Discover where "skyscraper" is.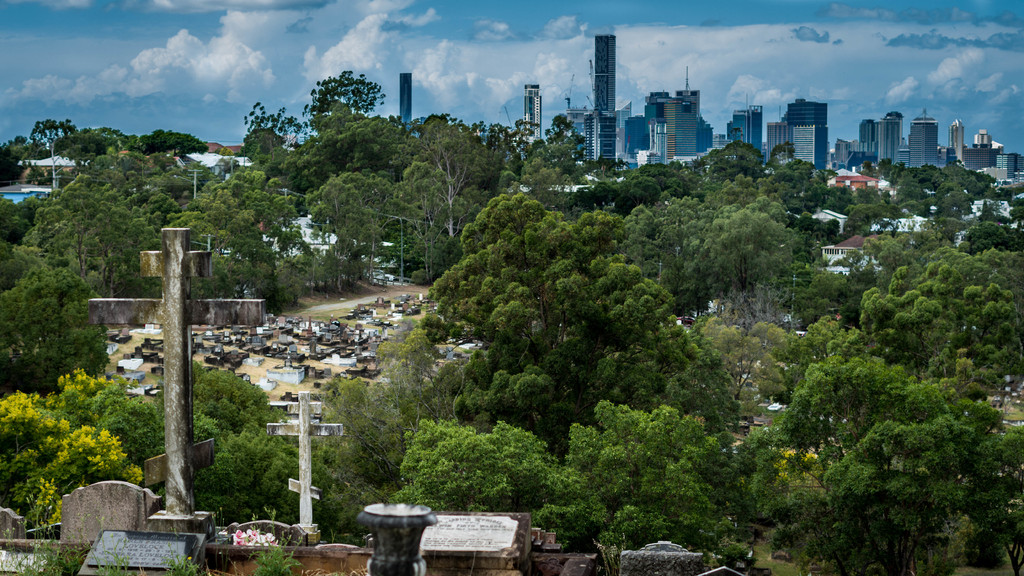
Discovered at [x1=733, y1=104, x2=767, y2=168].
